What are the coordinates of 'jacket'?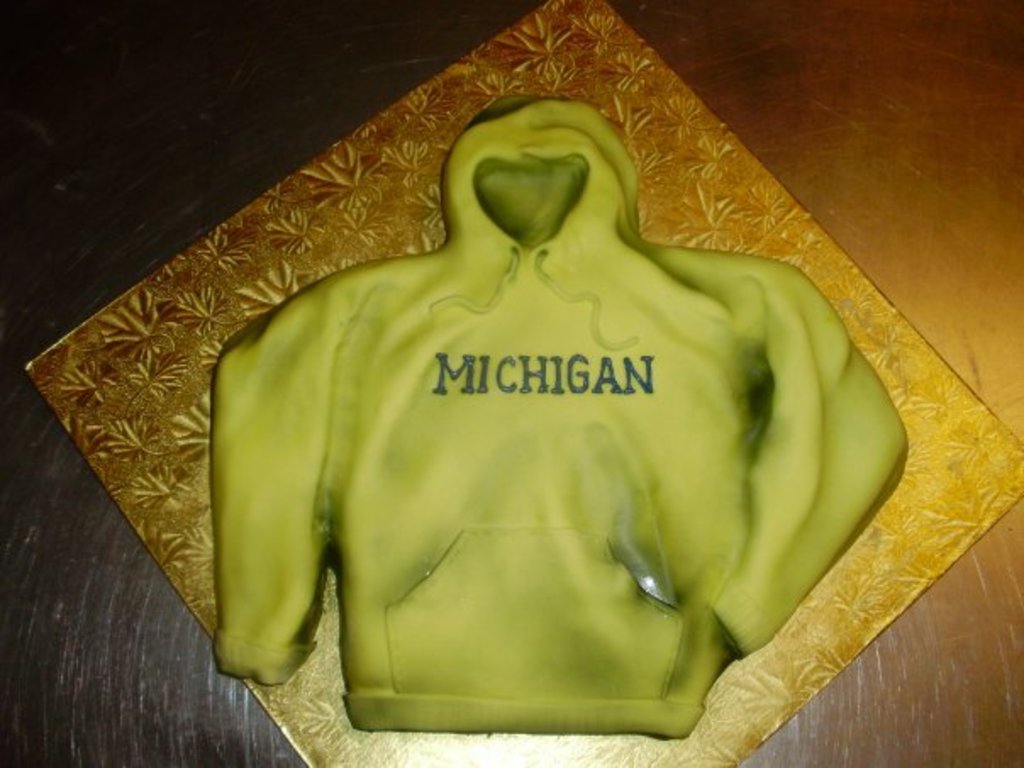
l=154, t=0, r=909, b=767.
